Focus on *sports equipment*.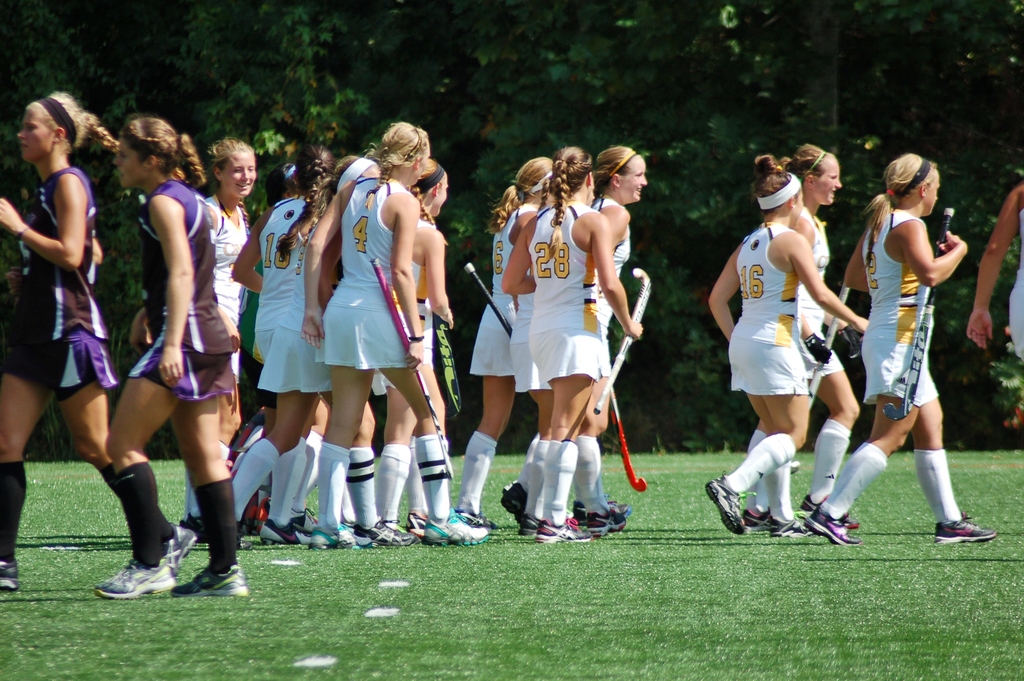
Focused at bbox(164, 522, 198, 570).
